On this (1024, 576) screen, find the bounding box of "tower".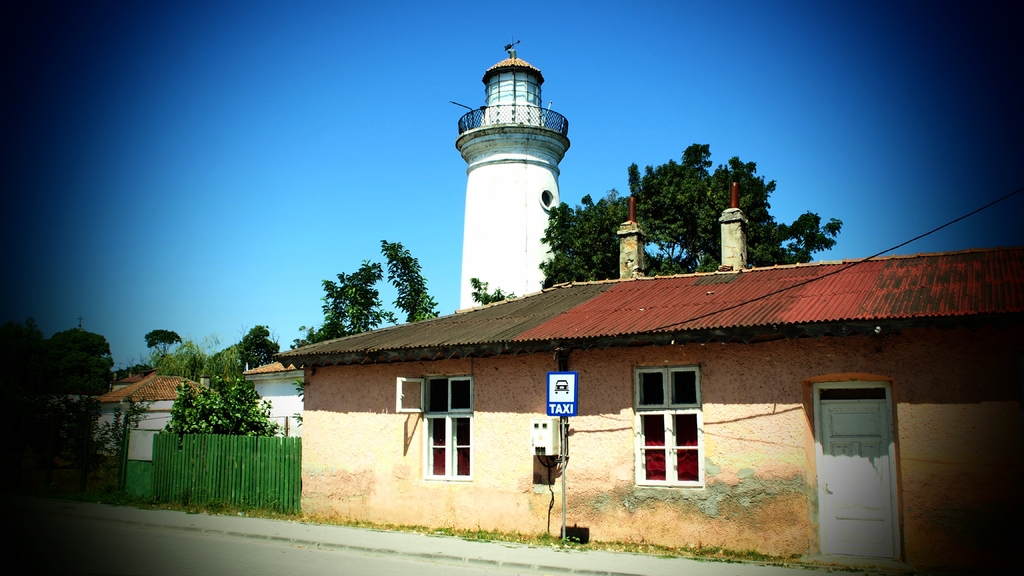
Bounding box: (x1=445, y1=50, x2=578, y2=284).
